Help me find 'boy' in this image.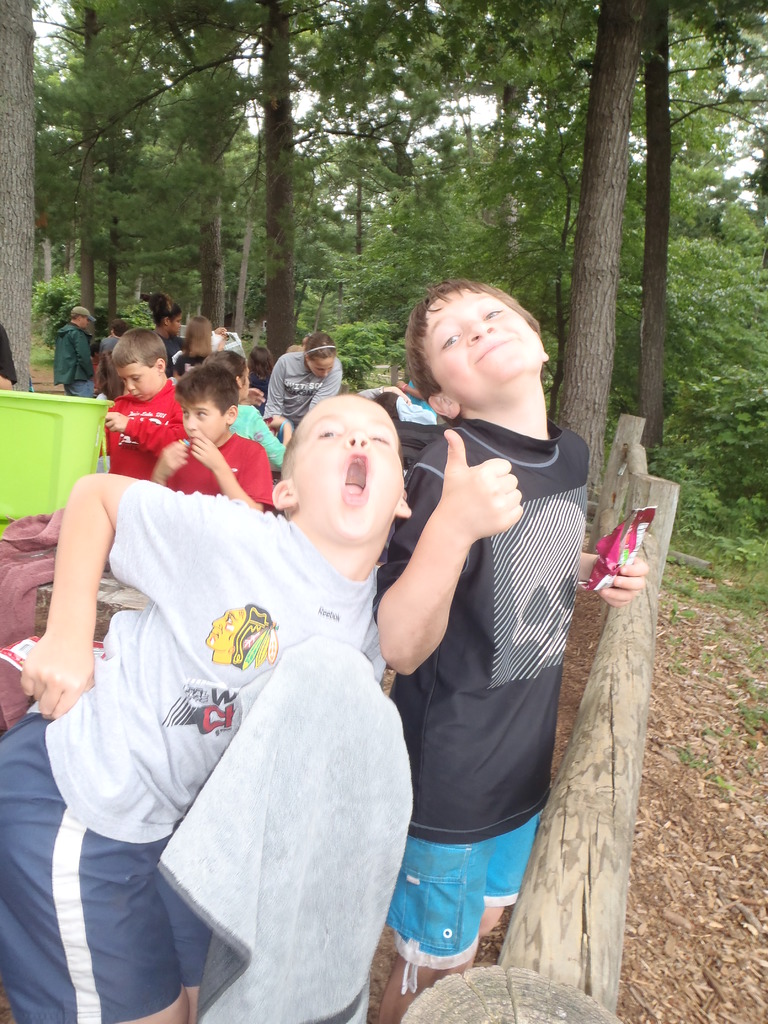
Found it: <box>354,268,650,1023</box>.
